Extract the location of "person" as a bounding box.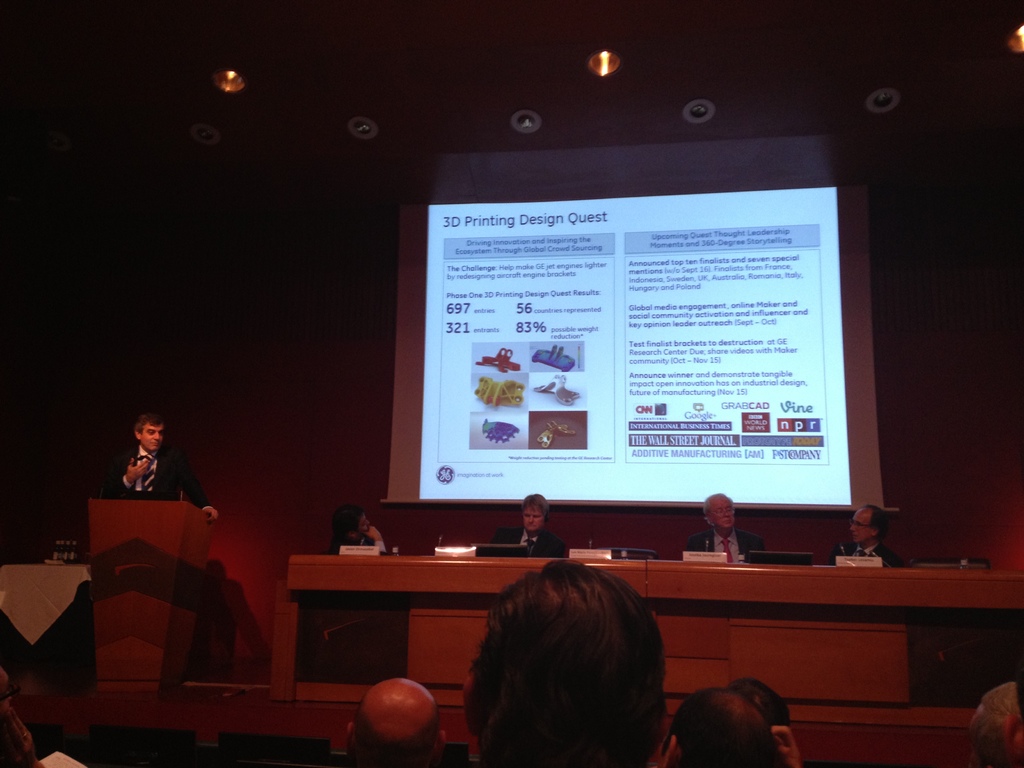
x1=483, y1=490, x2=566, y2=559.
